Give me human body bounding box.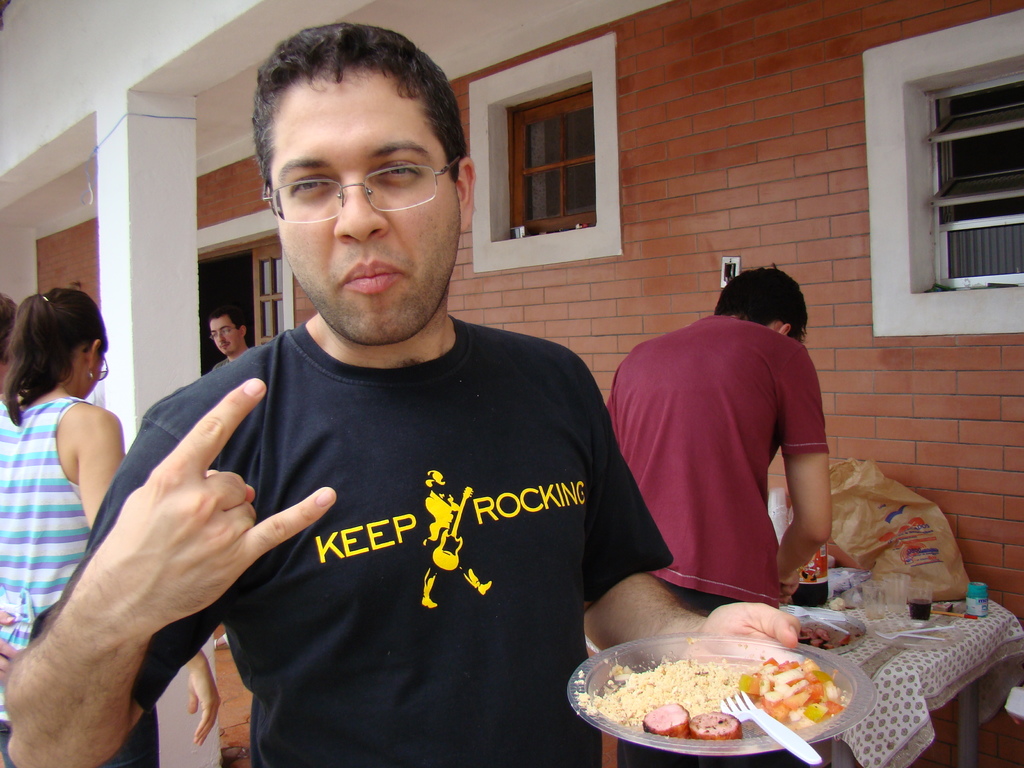
detection(3, 23, 799, 767).
